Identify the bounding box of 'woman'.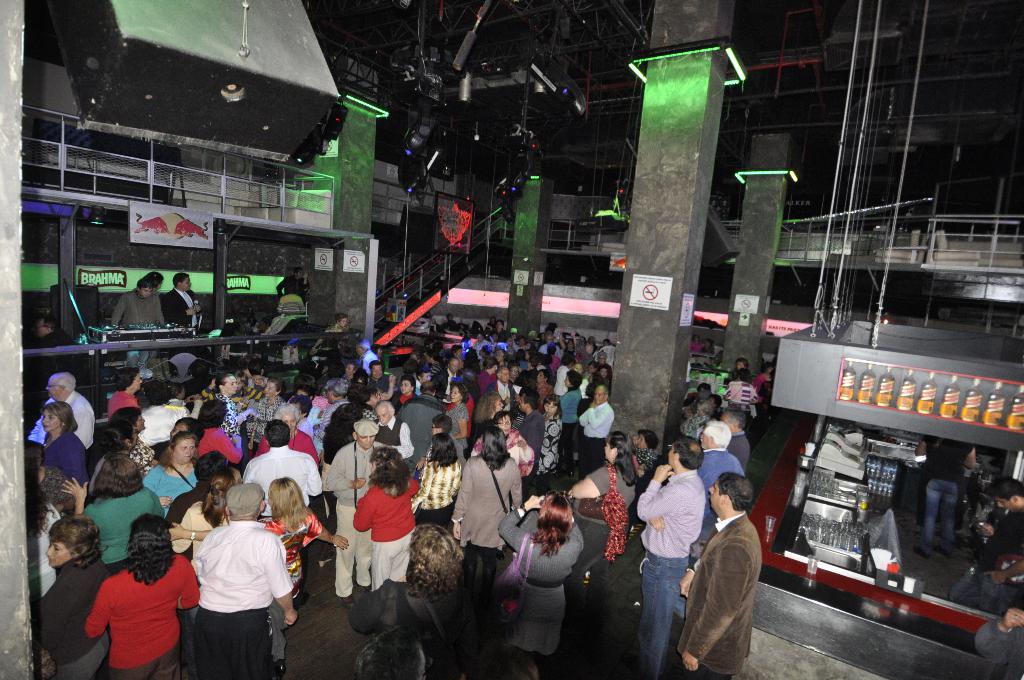
box(633, 425, 660, 468).
